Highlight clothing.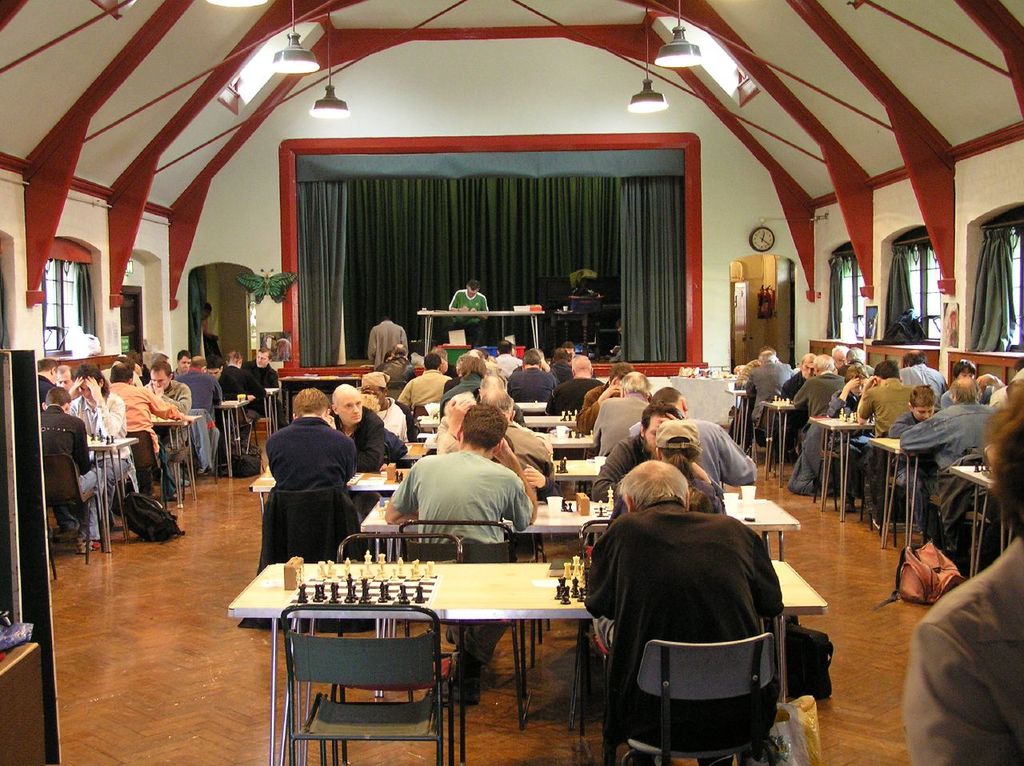
Highlighted region: Rect(367, 318, 411, 371).
